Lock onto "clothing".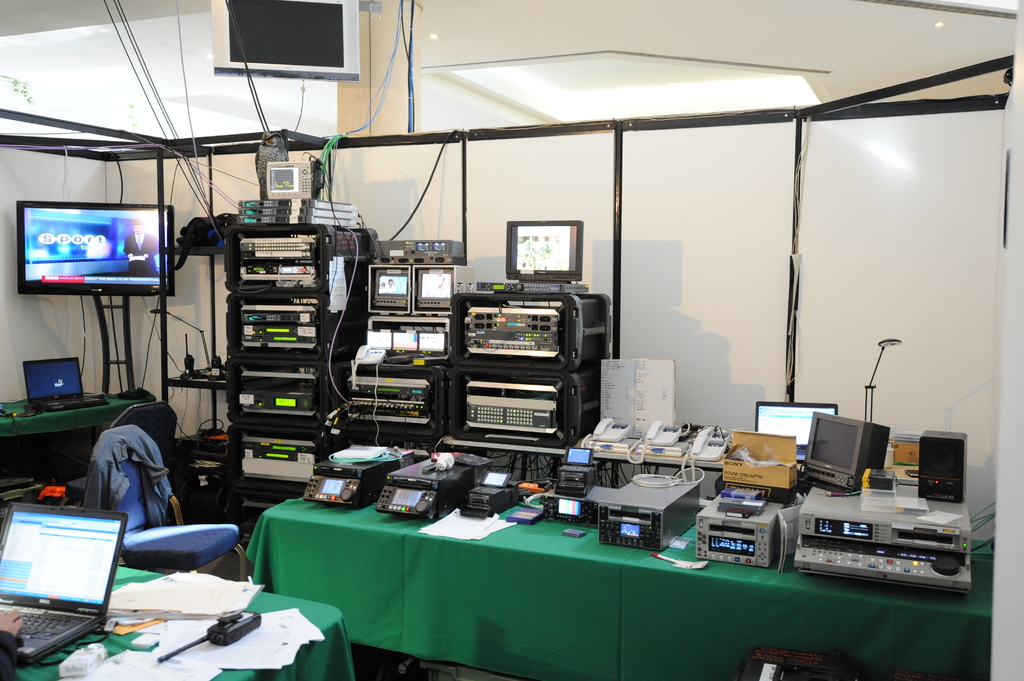
Locked: (left=124, top=231, right=156, bottom=277).
